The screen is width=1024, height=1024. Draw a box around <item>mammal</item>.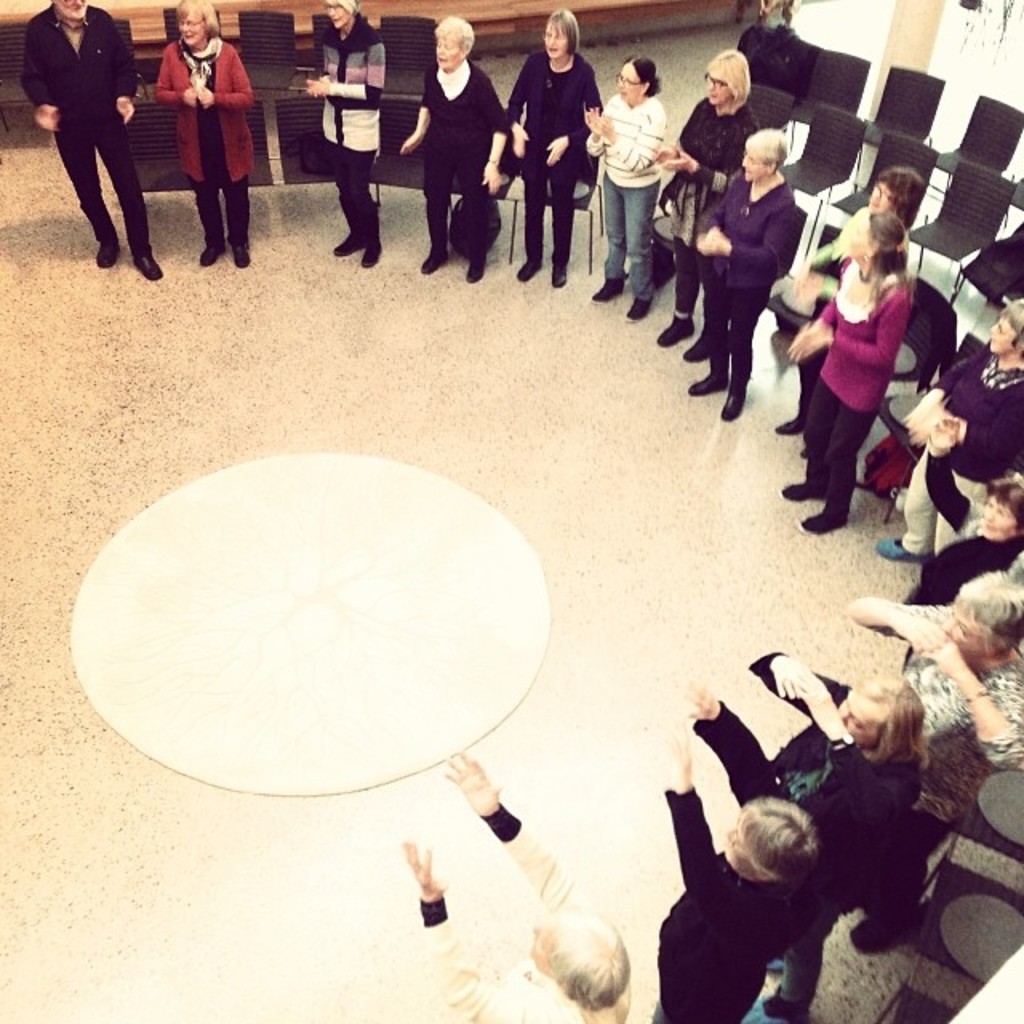
{"x1": 851, "y1": 570, "x2": 1022, "y2": 949}.
